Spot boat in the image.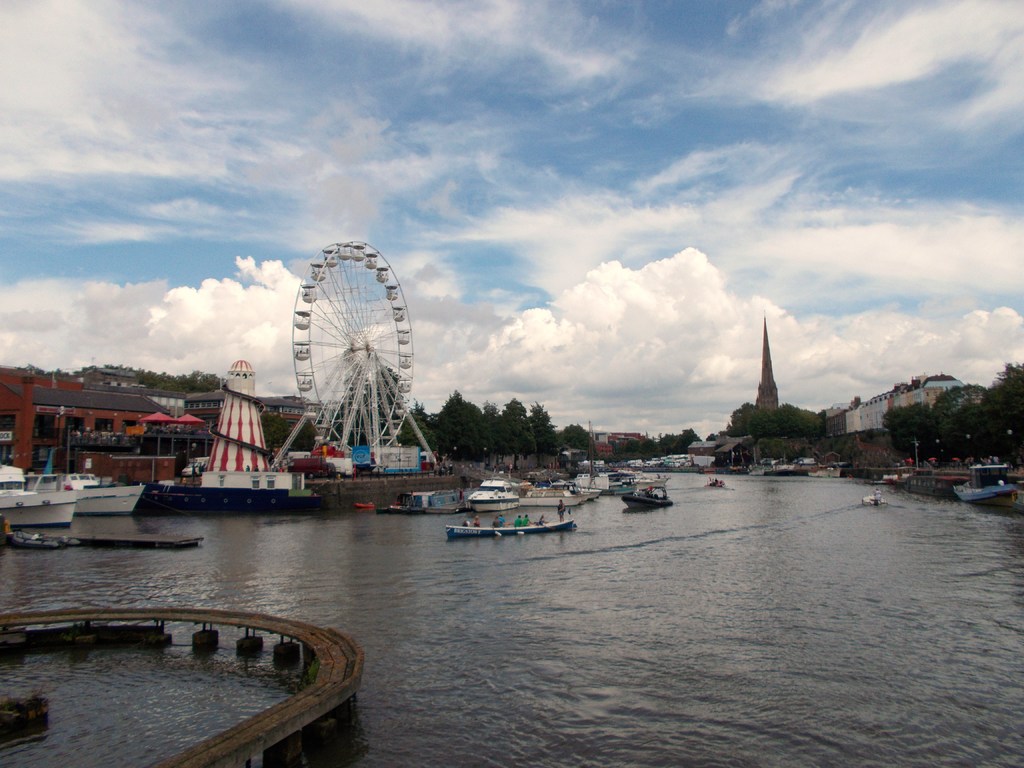
boat found at 622, 479, 684, 515.
